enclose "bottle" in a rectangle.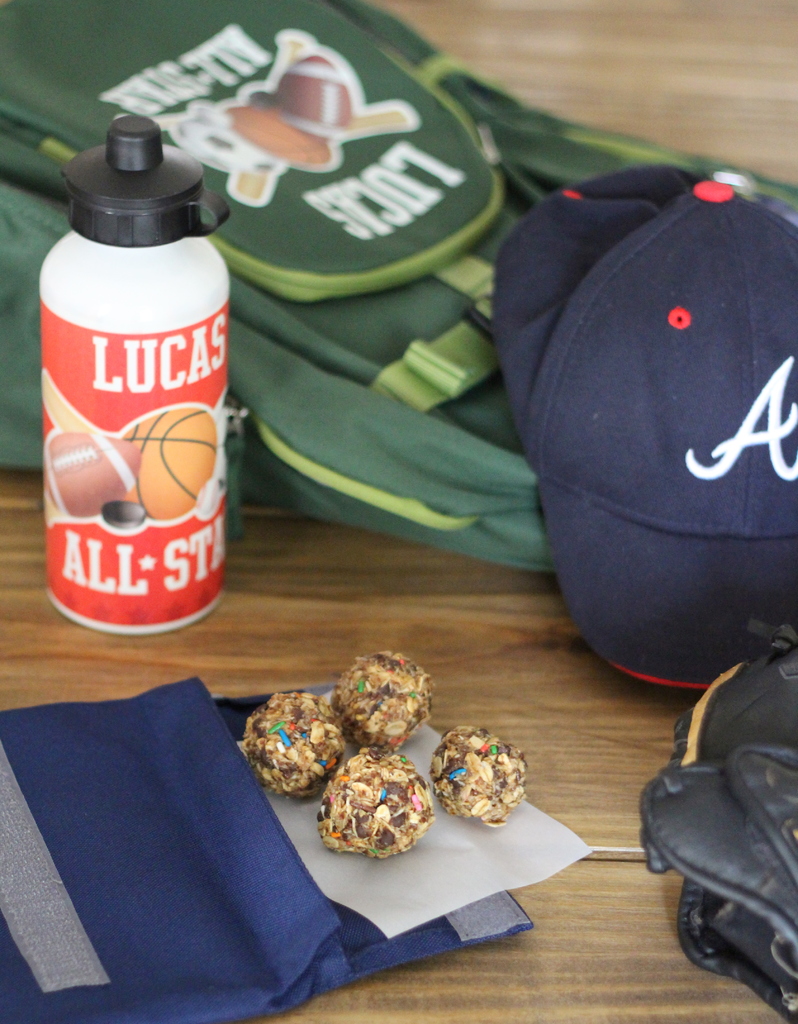
(x1=32, y1=110, x2=237, y2=628).
